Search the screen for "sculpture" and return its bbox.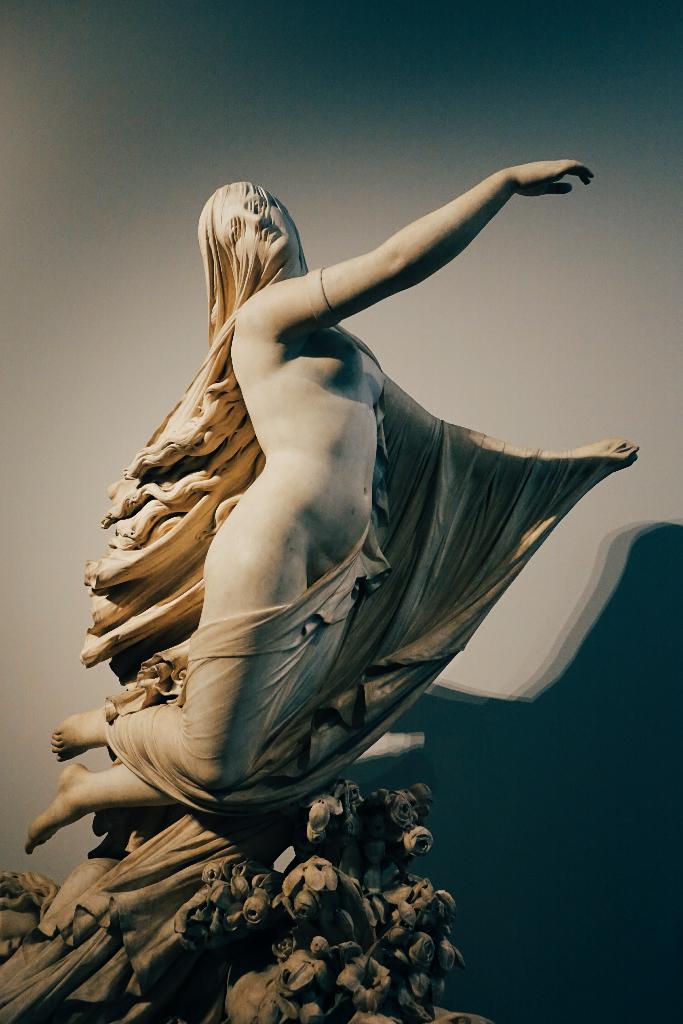
Found: select_region(45, 86, 639, 1023).
